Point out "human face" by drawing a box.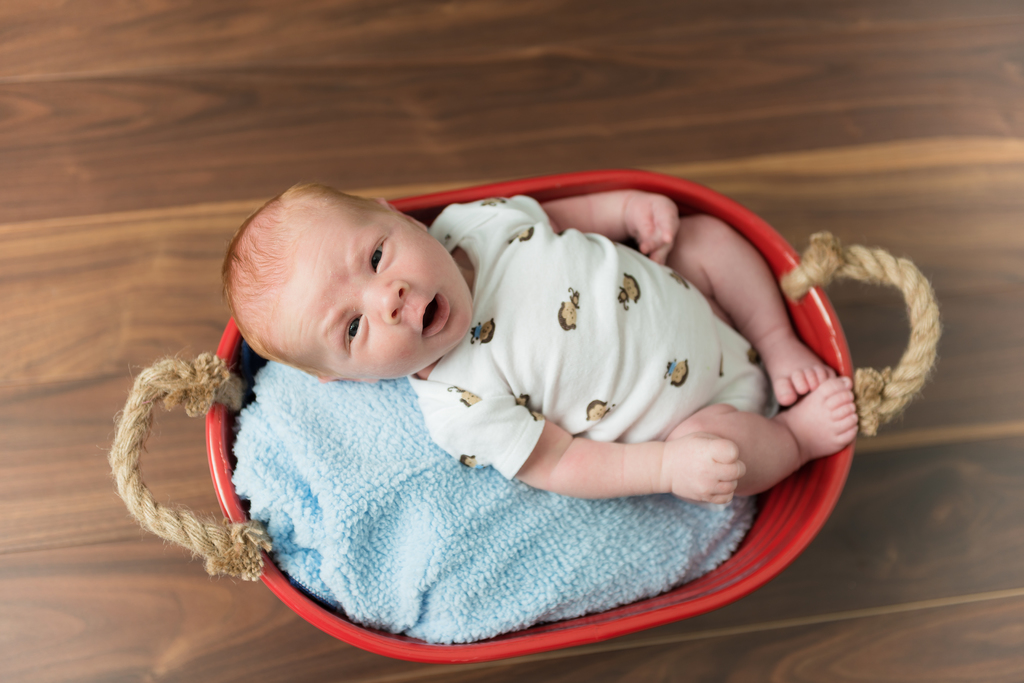
<region>294, 210, 474, 382</region>.
